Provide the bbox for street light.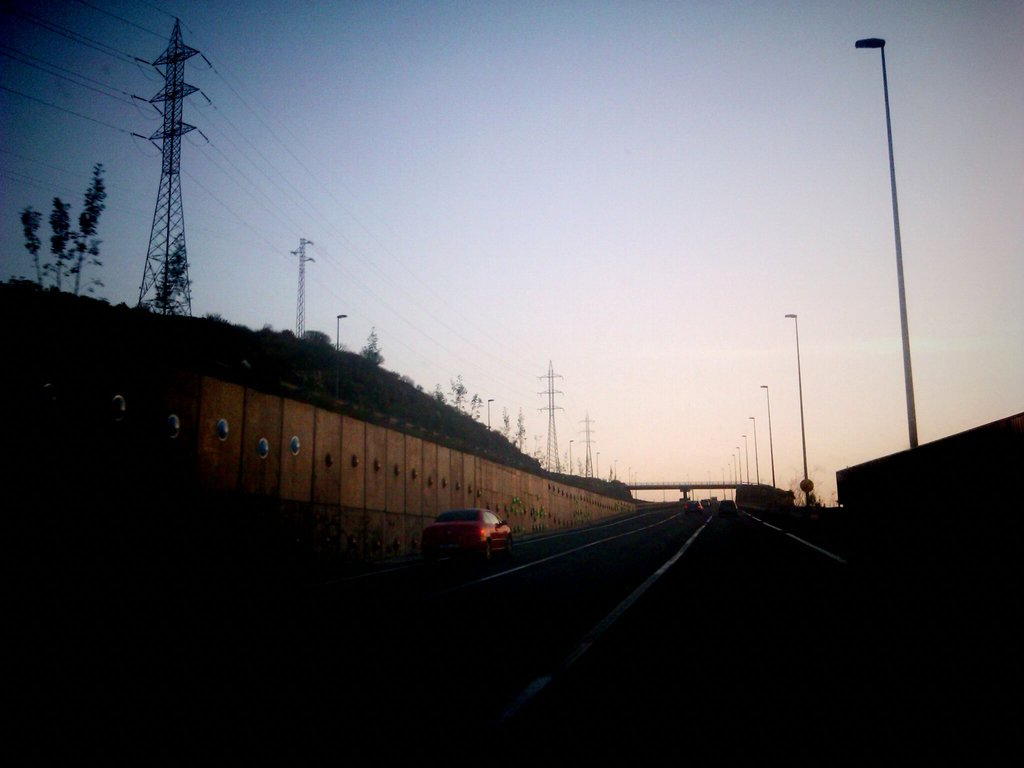
x1=760, y1=383, x2=778, y2=490.
